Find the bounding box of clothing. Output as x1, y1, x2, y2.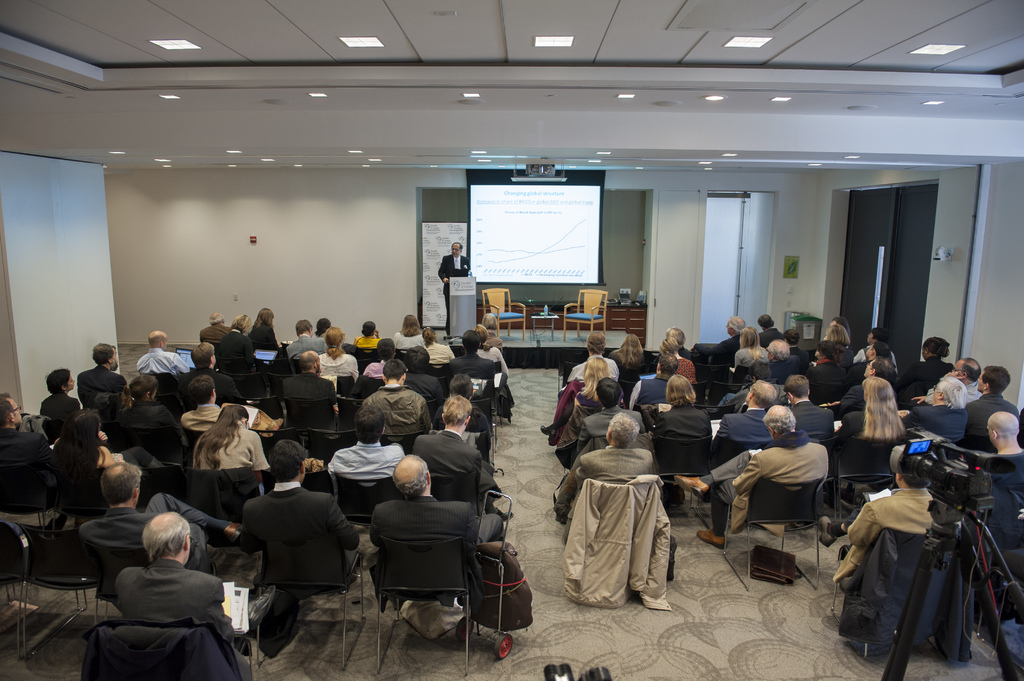
551, 394, 604, 453.
